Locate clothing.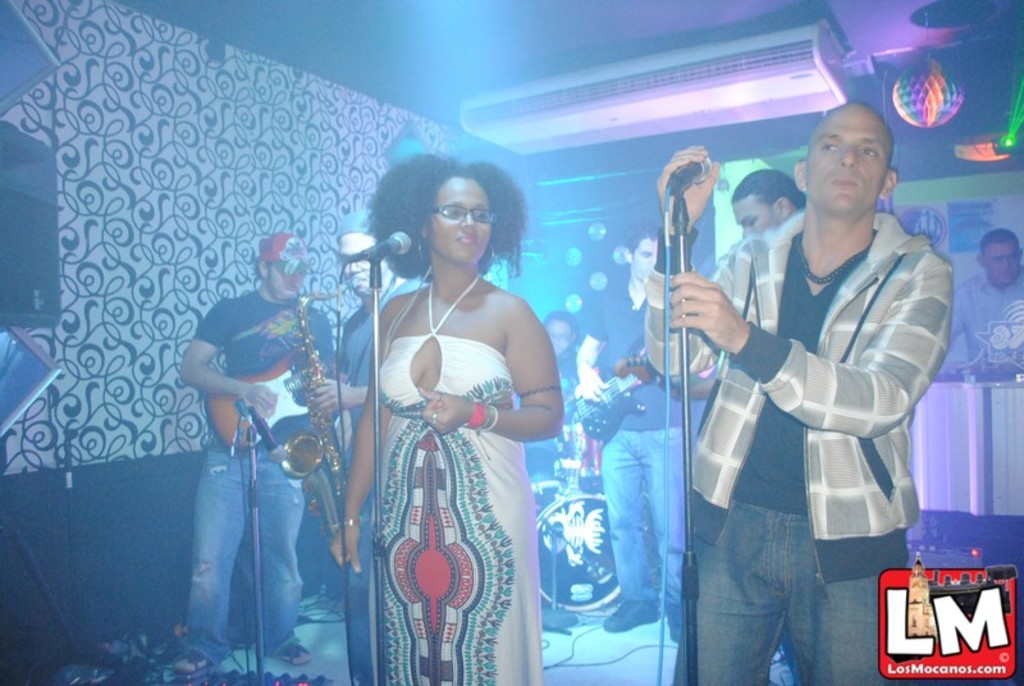
Bounding box: 335/282/408/427.
